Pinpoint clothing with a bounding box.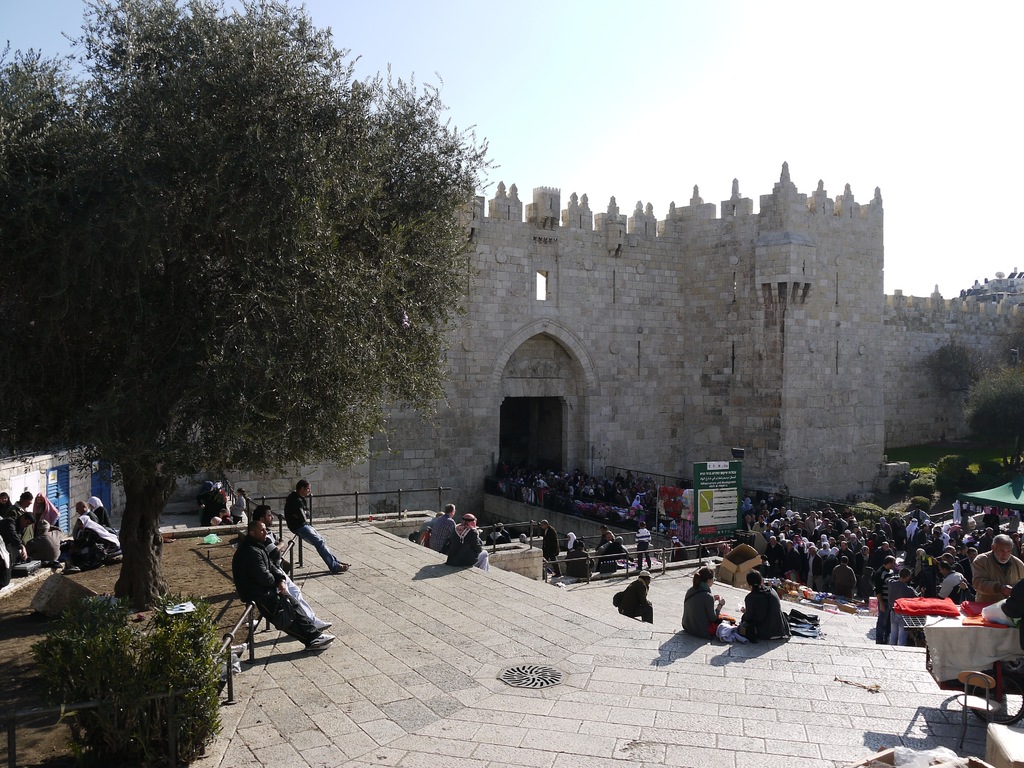
<box>247,515,313,621</box>.
